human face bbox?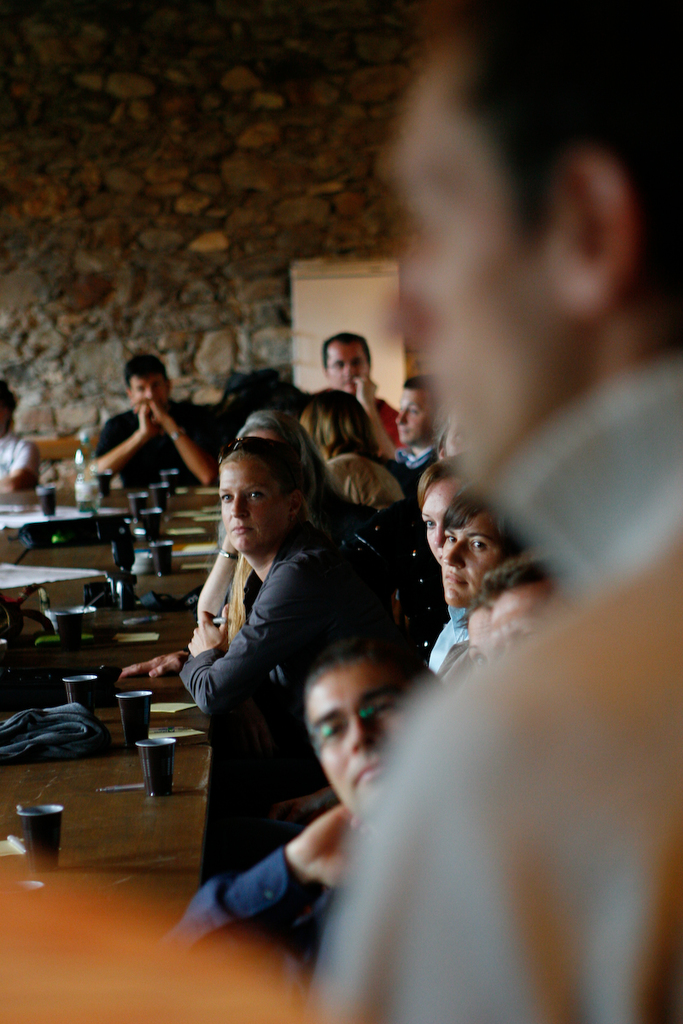
bbox(489, 589, 556, 670)
